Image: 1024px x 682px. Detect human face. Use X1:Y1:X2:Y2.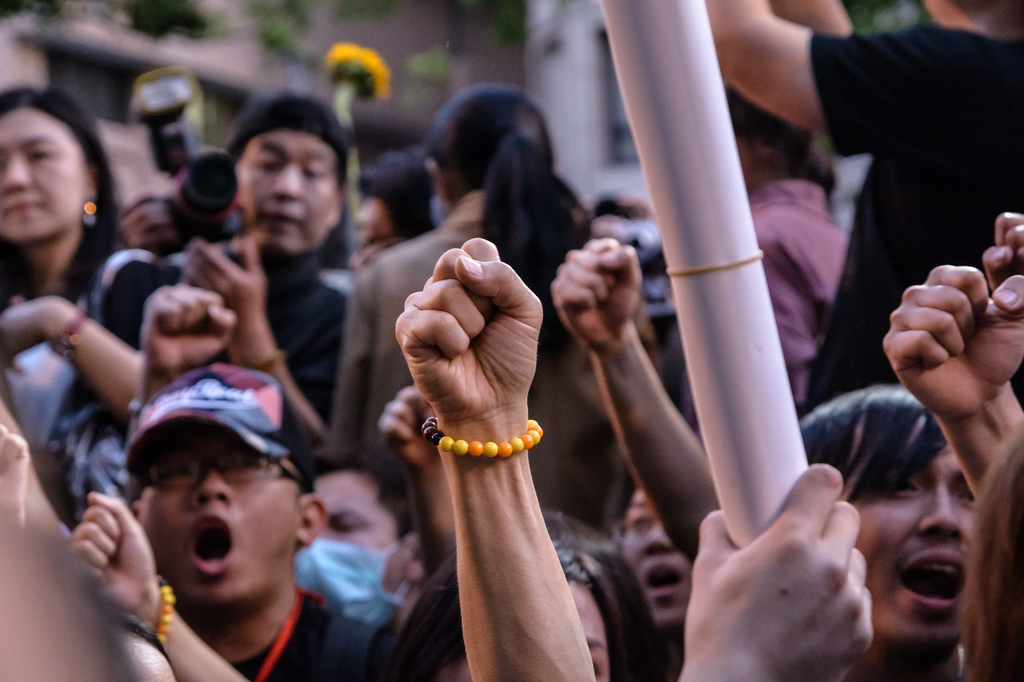
446:579:611:681.
